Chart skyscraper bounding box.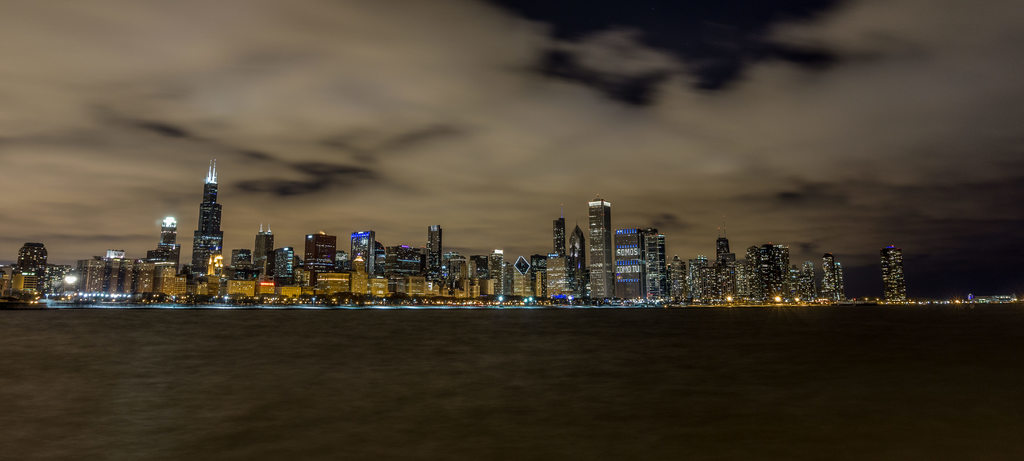
Charted: box=[250, 229, 273, 269].
